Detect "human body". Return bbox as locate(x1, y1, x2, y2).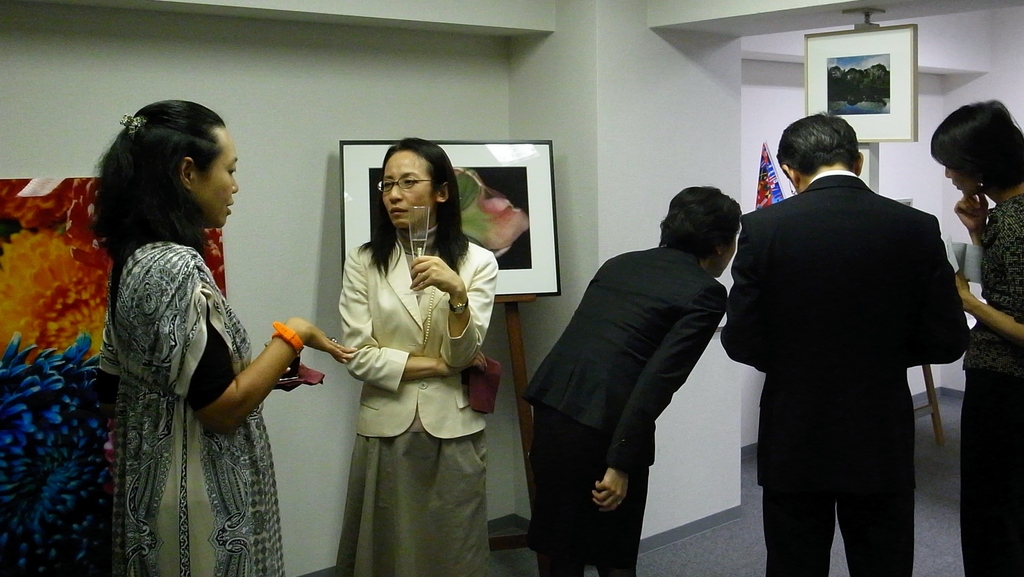
locate(335, 143, 495, 572).
